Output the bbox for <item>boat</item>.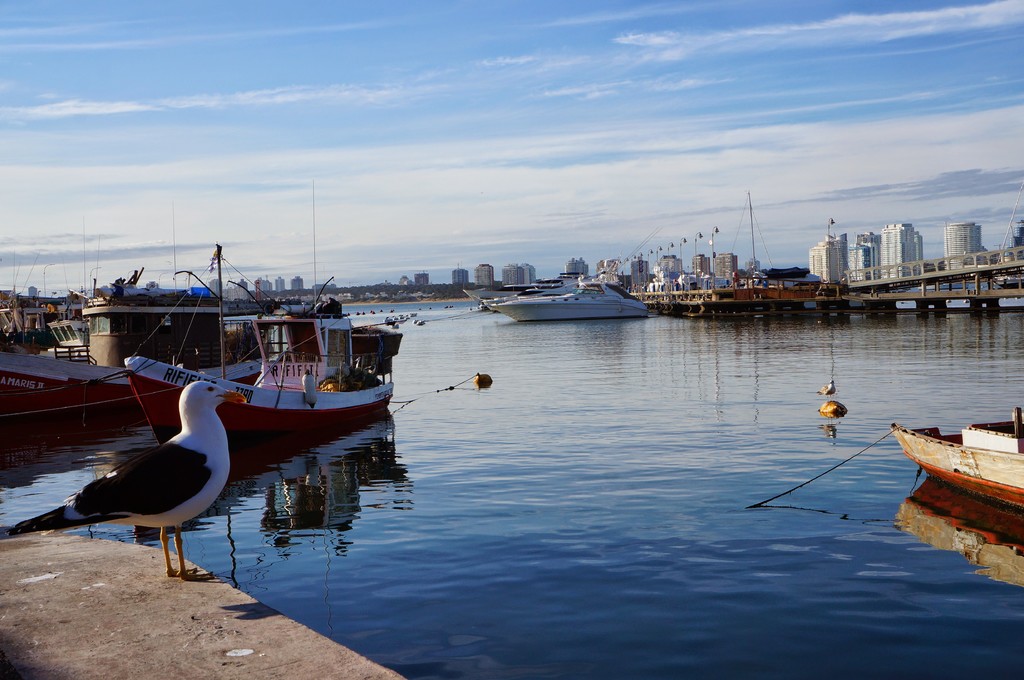
483, 276, 657, 324.
